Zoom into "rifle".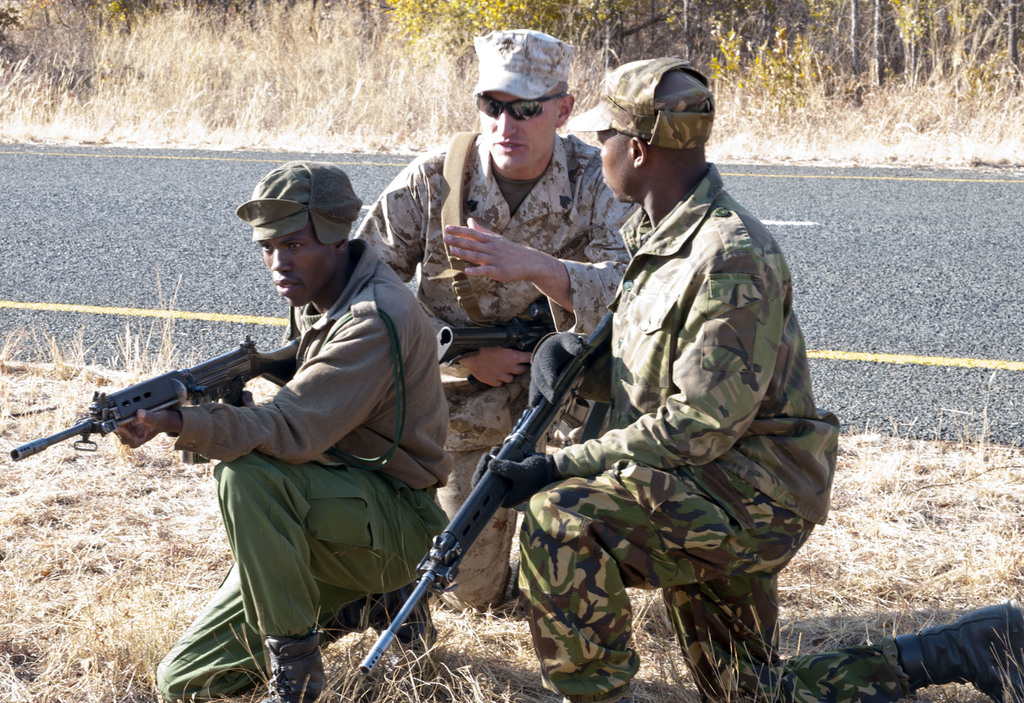
Zoom target: (left=351, top=301, right=620, bottom=677).
